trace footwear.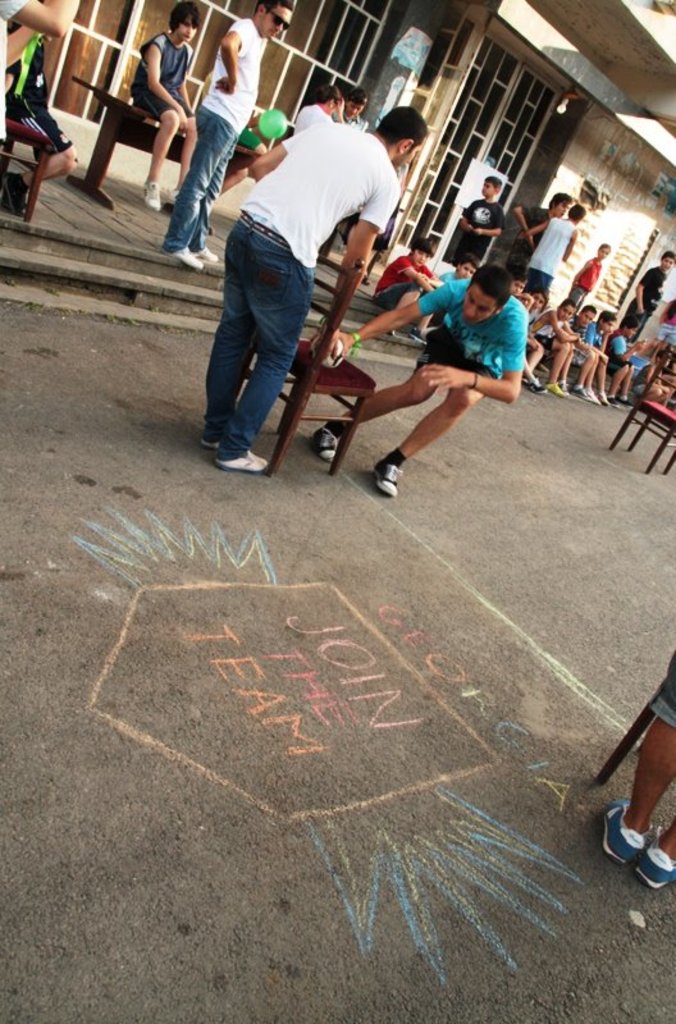
Traced to [left=635, top=824, right=675, bottom=893].
